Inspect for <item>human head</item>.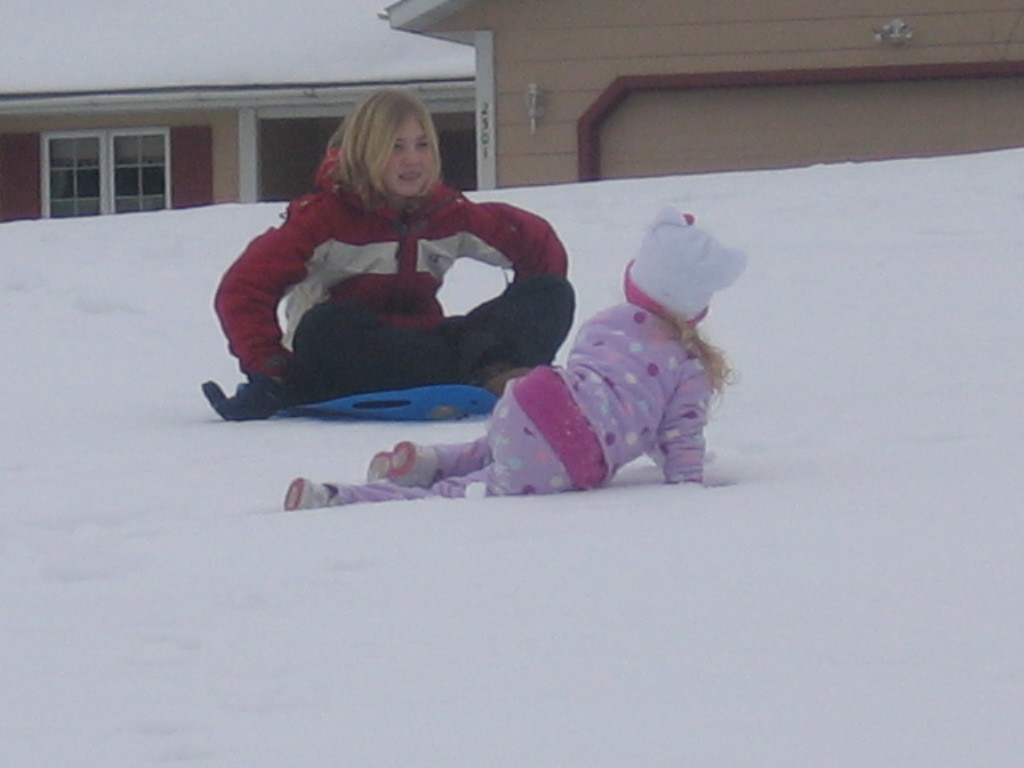
Inspection: (left=301, top=73, right=447, bottom=217).
